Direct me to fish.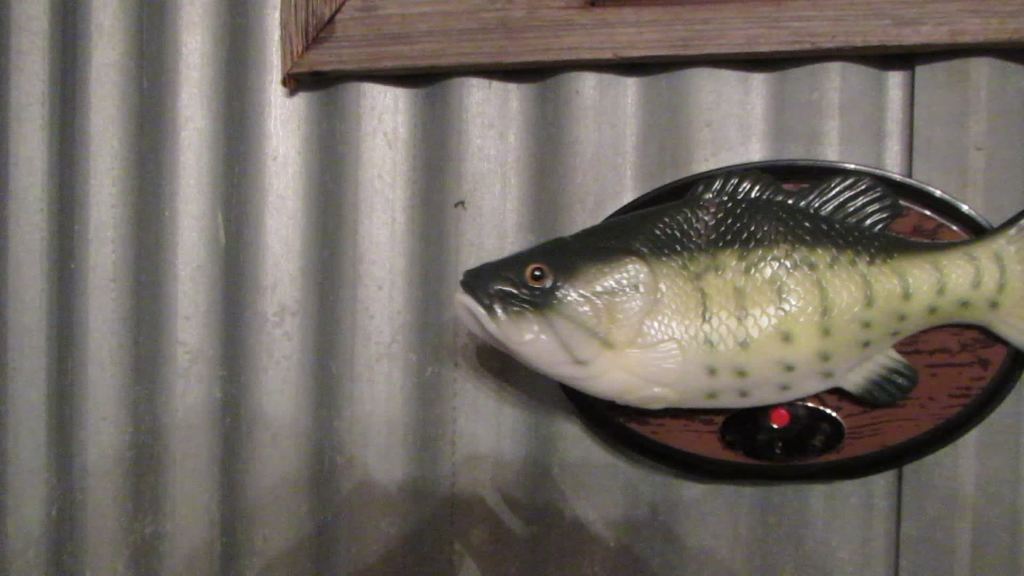
Direction: <bbox>461, 170, 1005, 446</bbox>.
